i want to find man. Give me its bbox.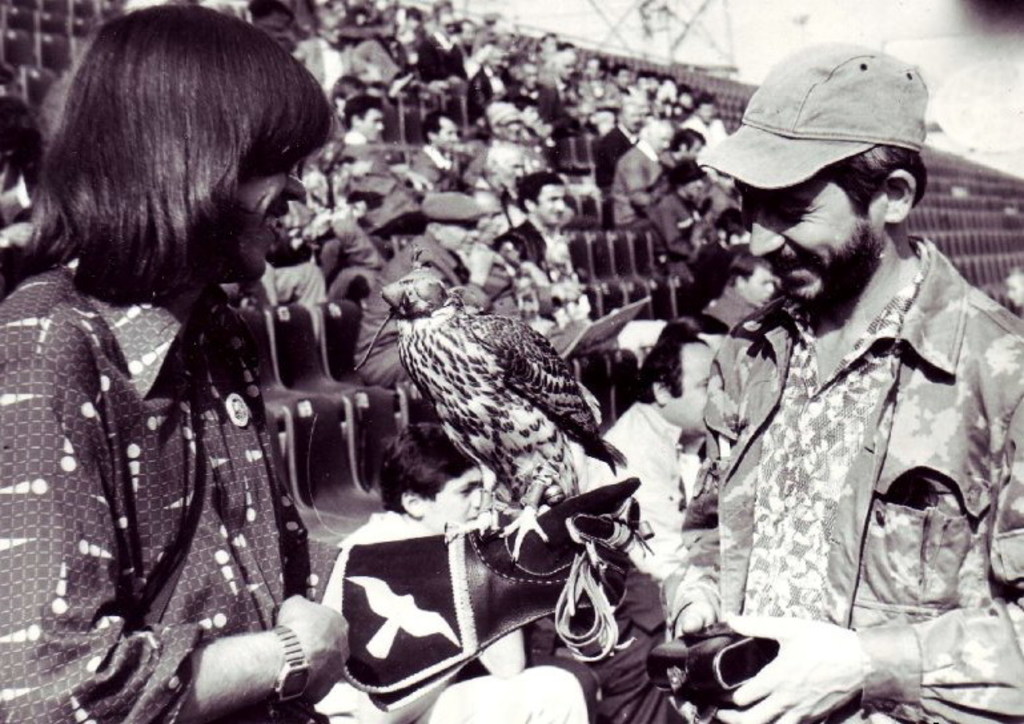
(284,21,406,160).
